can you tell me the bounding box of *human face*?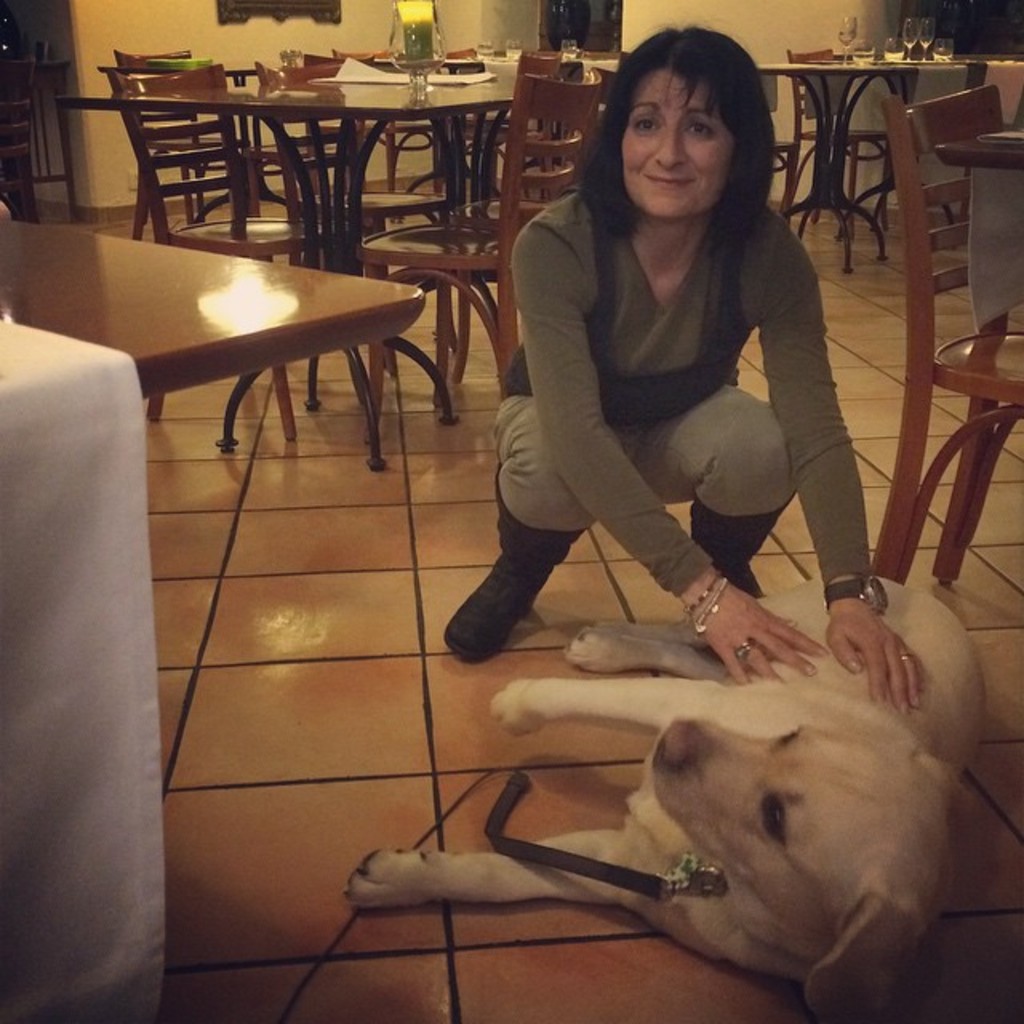
[left=616, top=67, right=736, bottom=219].
